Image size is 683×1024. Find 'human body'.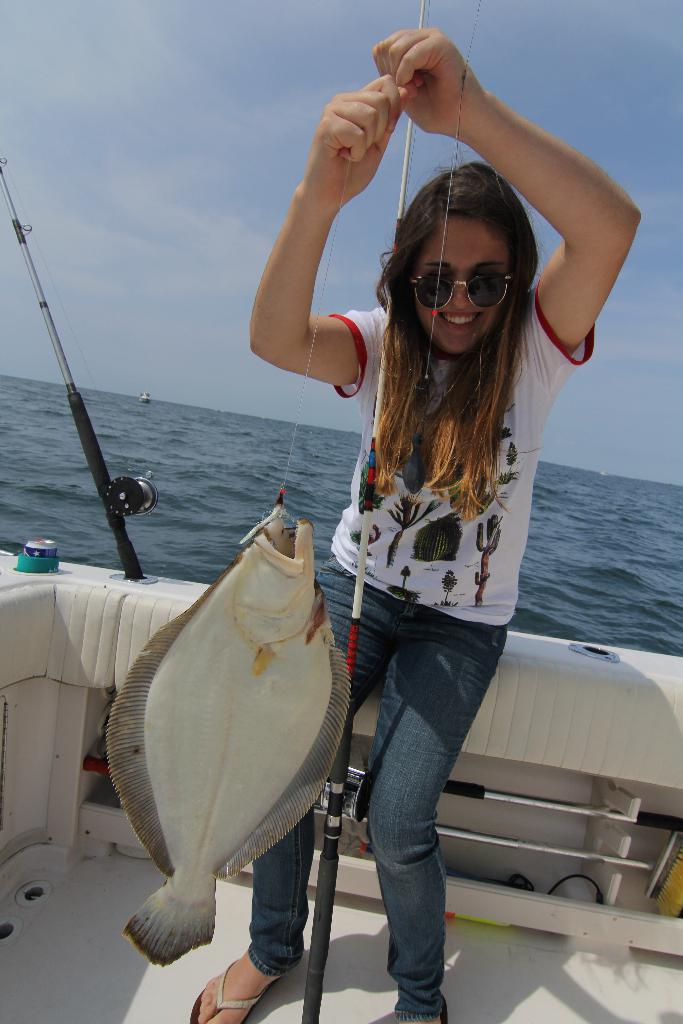
<region>186, 29, 642, 1023</region>.
